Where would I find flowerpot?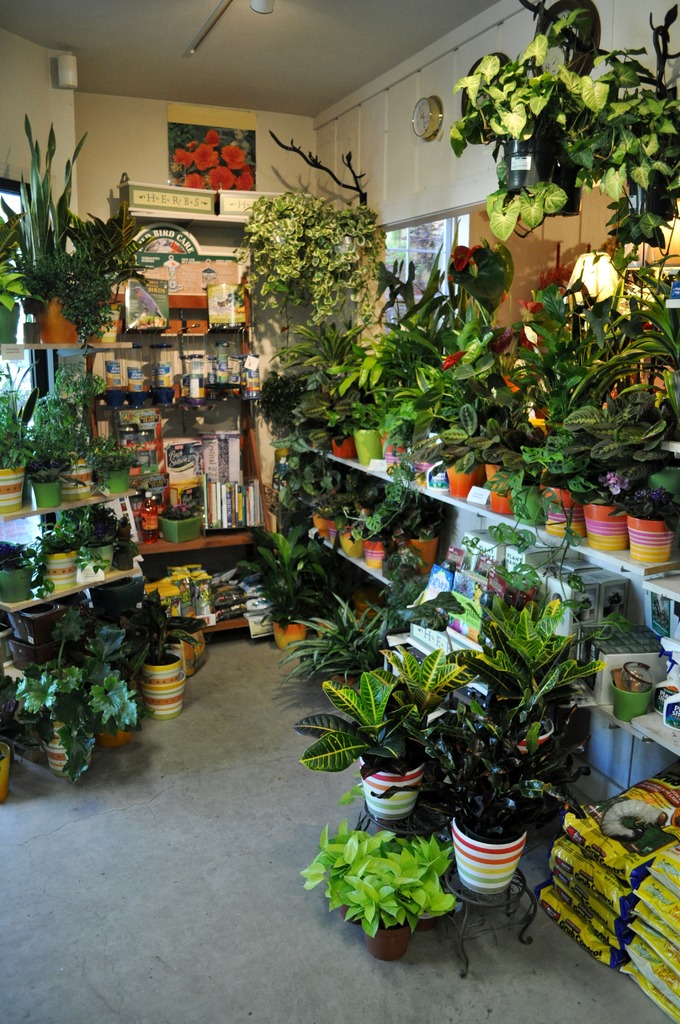
At [x1=615, y1=666, x2=658, y2=725].
